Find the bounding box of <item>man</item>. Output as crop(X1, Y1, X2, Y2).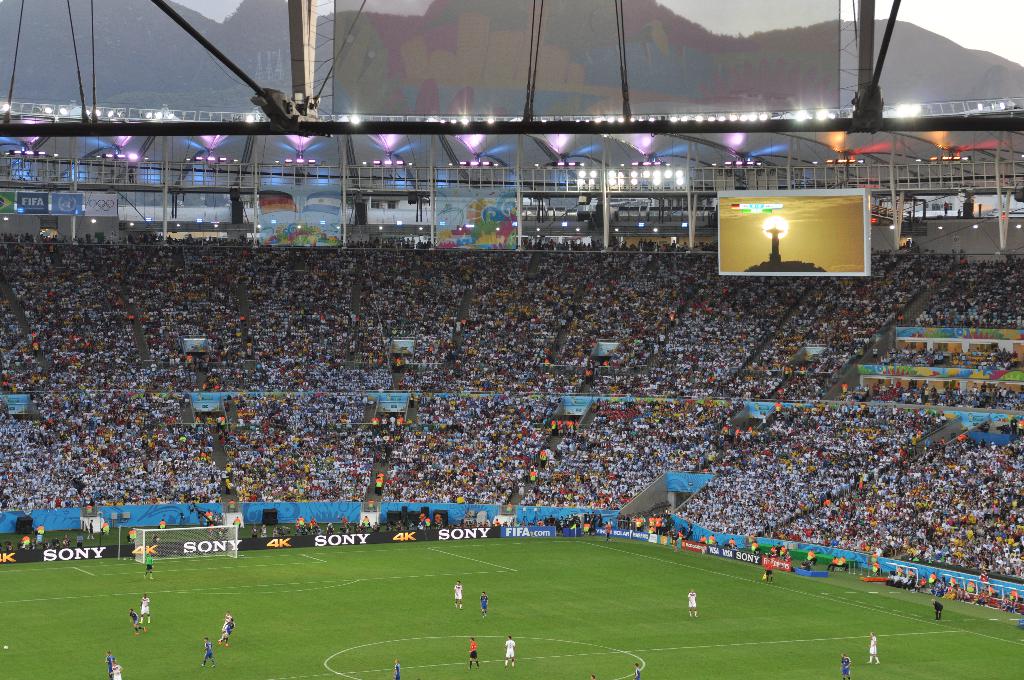
crop(866, 630, 880, 665).
